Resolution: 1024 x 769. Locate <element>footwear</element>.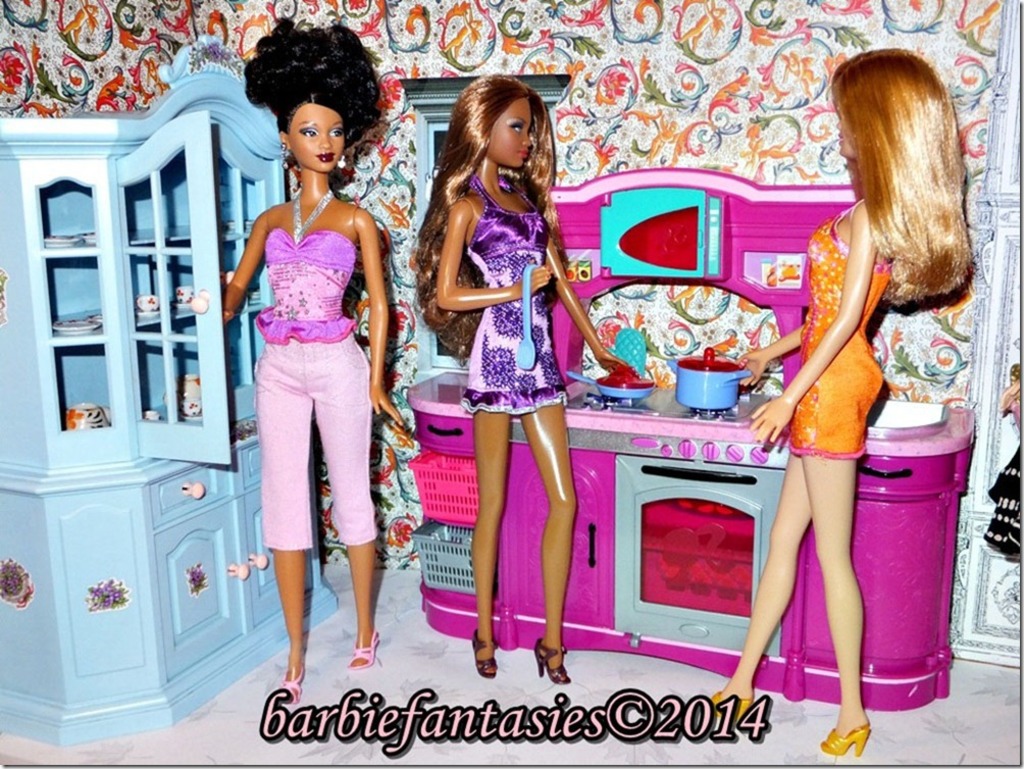
(x1=821, y1=721, x2=869, y2=754).
